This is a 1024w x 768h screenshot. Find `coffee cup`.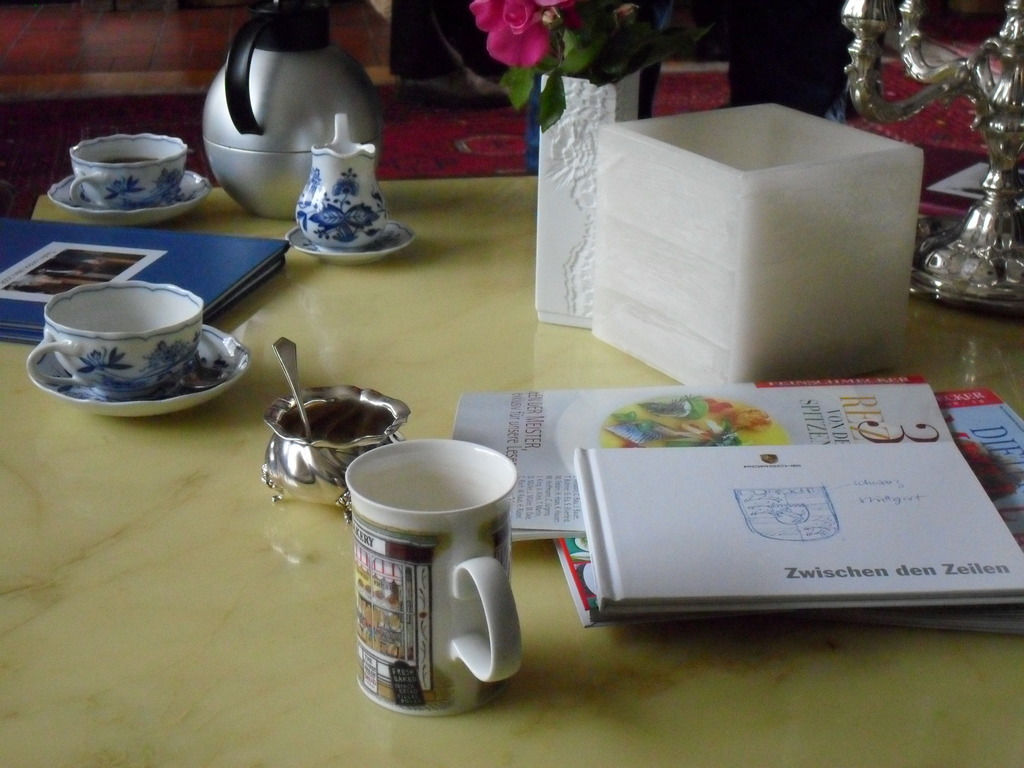
Bounding box: 343,435,527,717.
